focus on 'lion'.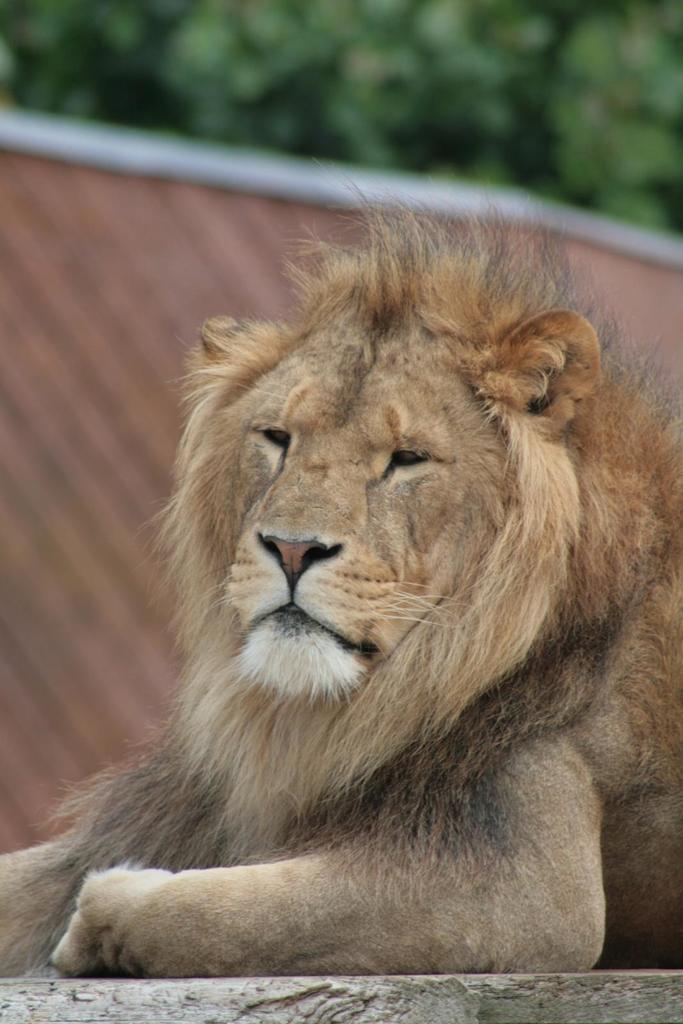
Focused at detection(0, 159, 682, 974).
